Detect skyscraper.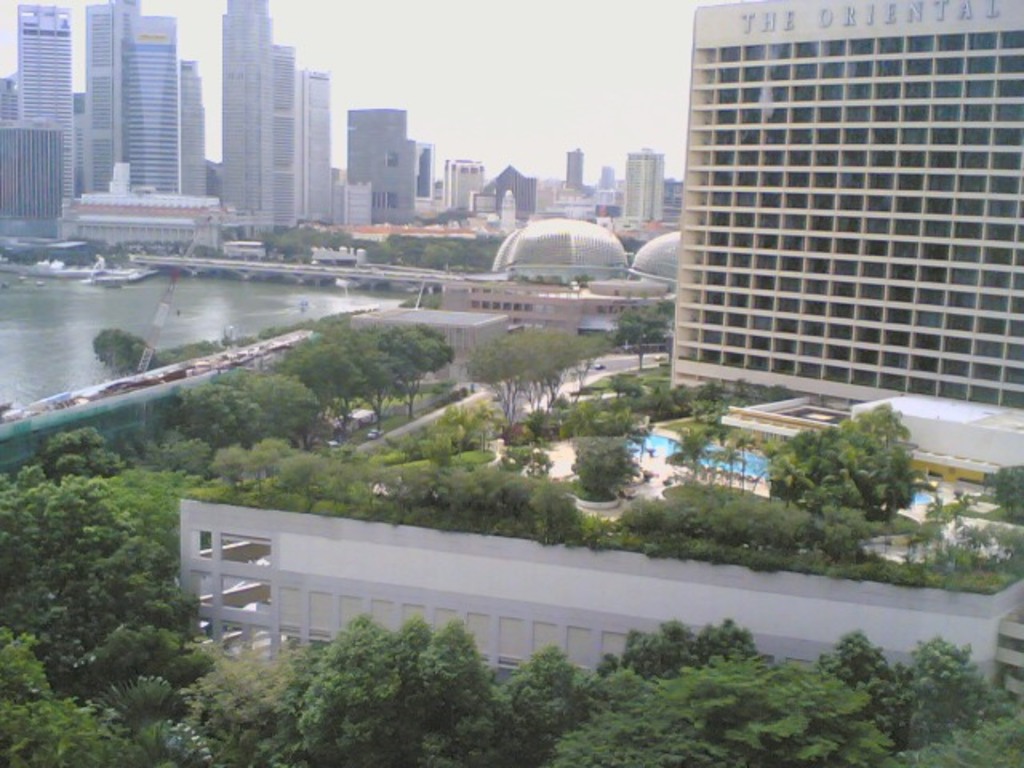
Detected at x1=226 y1=0 x2=277 y2=230.
